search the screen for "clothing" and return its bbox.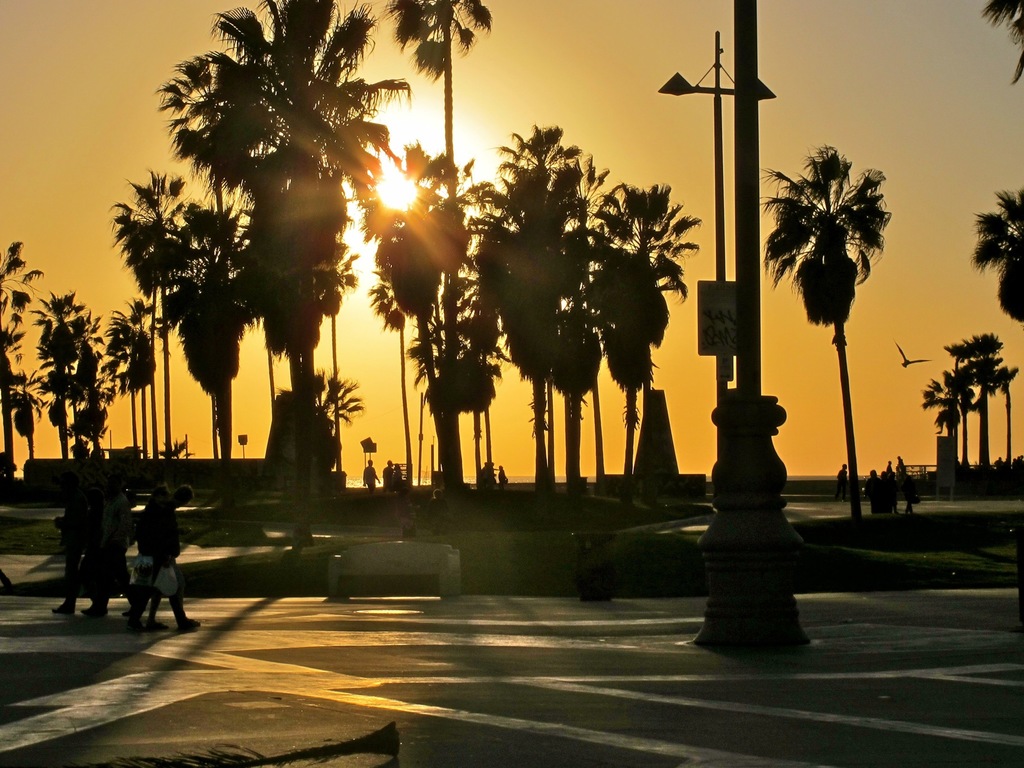
Found: select_region(886, 463, 892, 474).
